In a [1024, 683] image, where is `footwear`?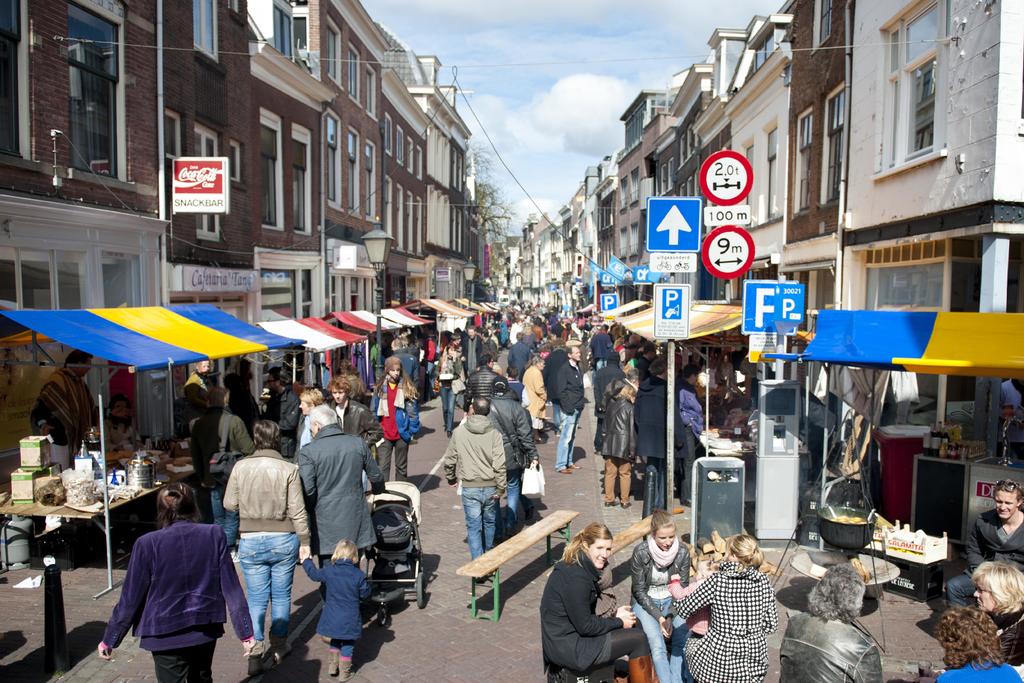
left=232, top=548, right=239, bottom=563.
